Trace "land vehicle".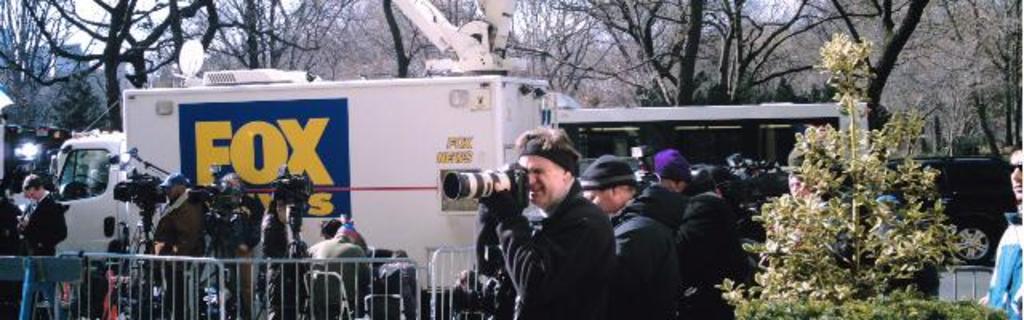
Traced to 46:0:550:309.
